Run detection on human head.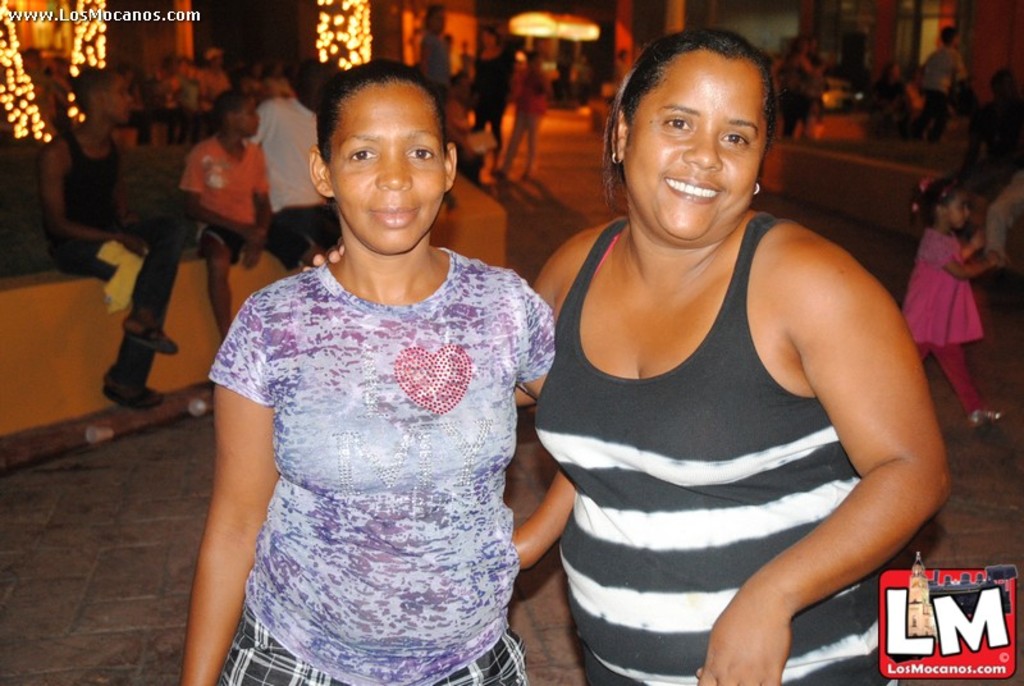
Result: rect(314, 58, 453, 261).
